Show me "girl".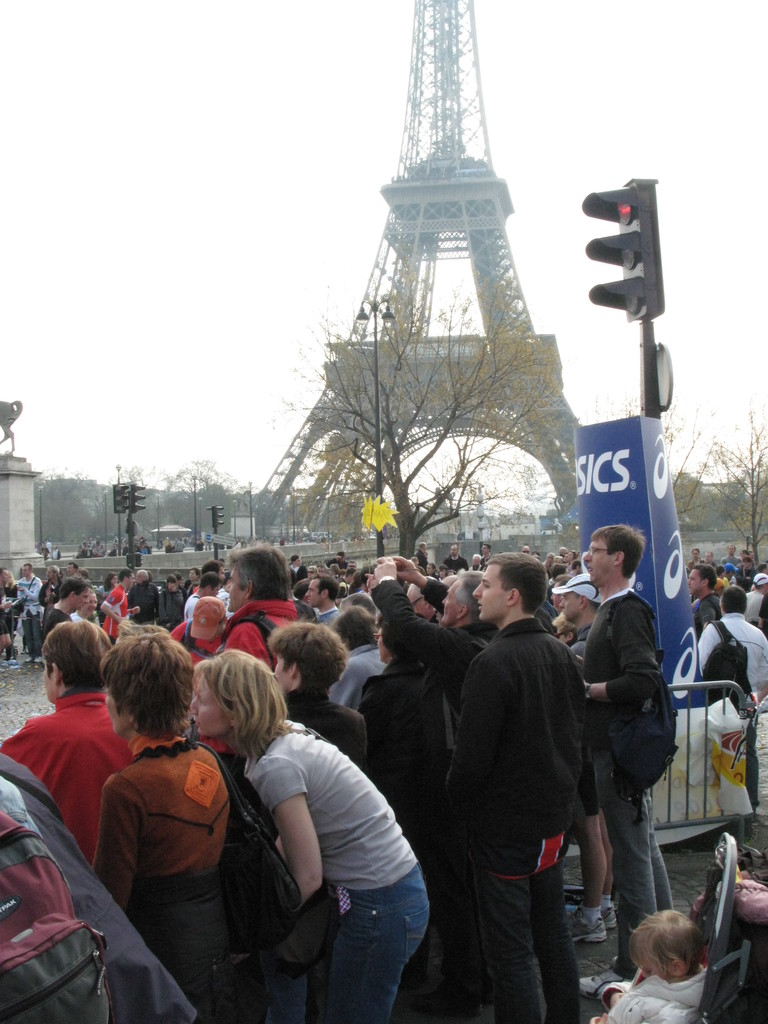
"girl" is here: 179,659,429,1023.
